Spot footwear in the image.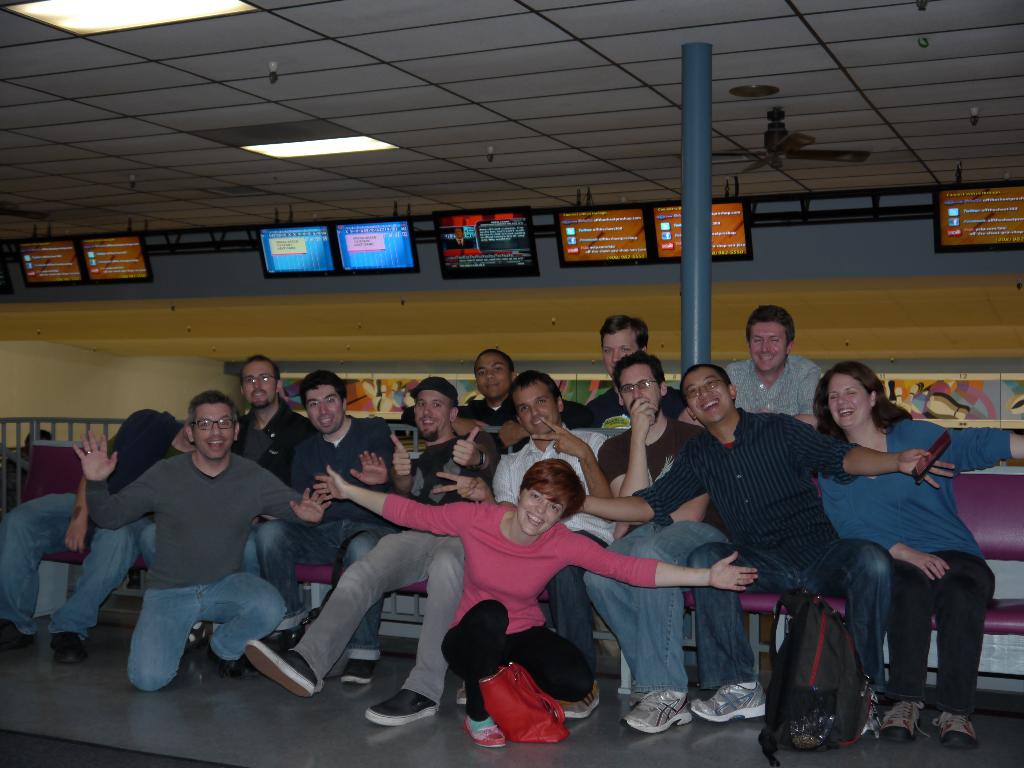
footwear found at 456,681,464,703.
